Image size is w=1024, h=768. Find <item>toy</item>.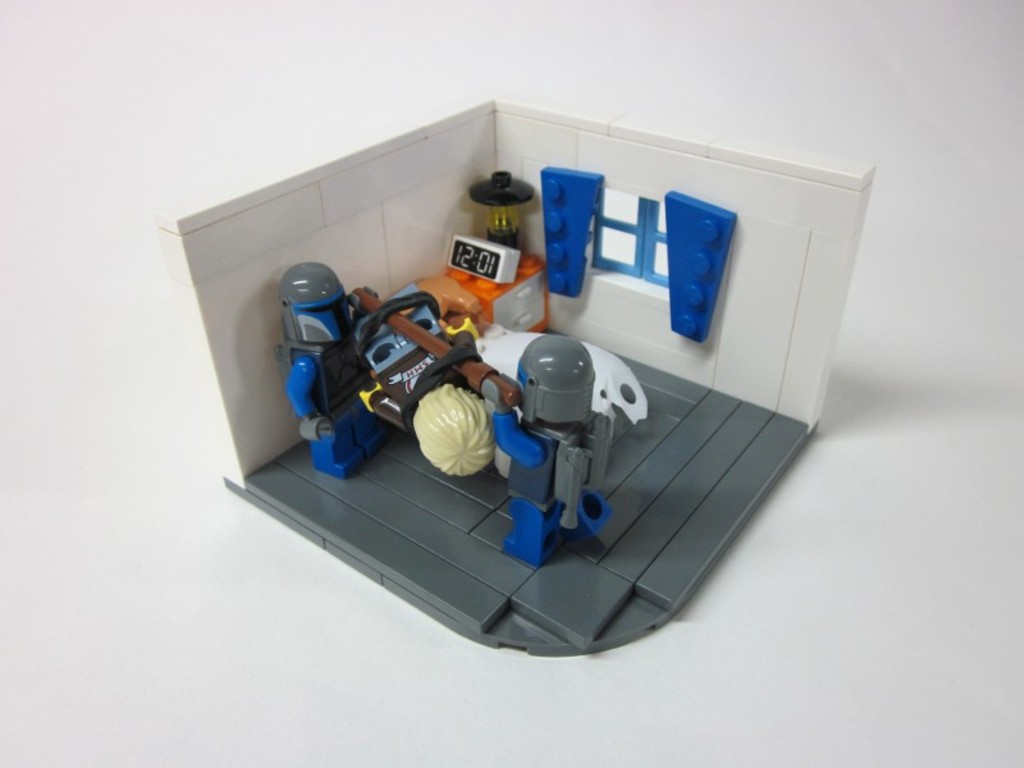
[x1=255, y1=248, x2=389, y2=463].
